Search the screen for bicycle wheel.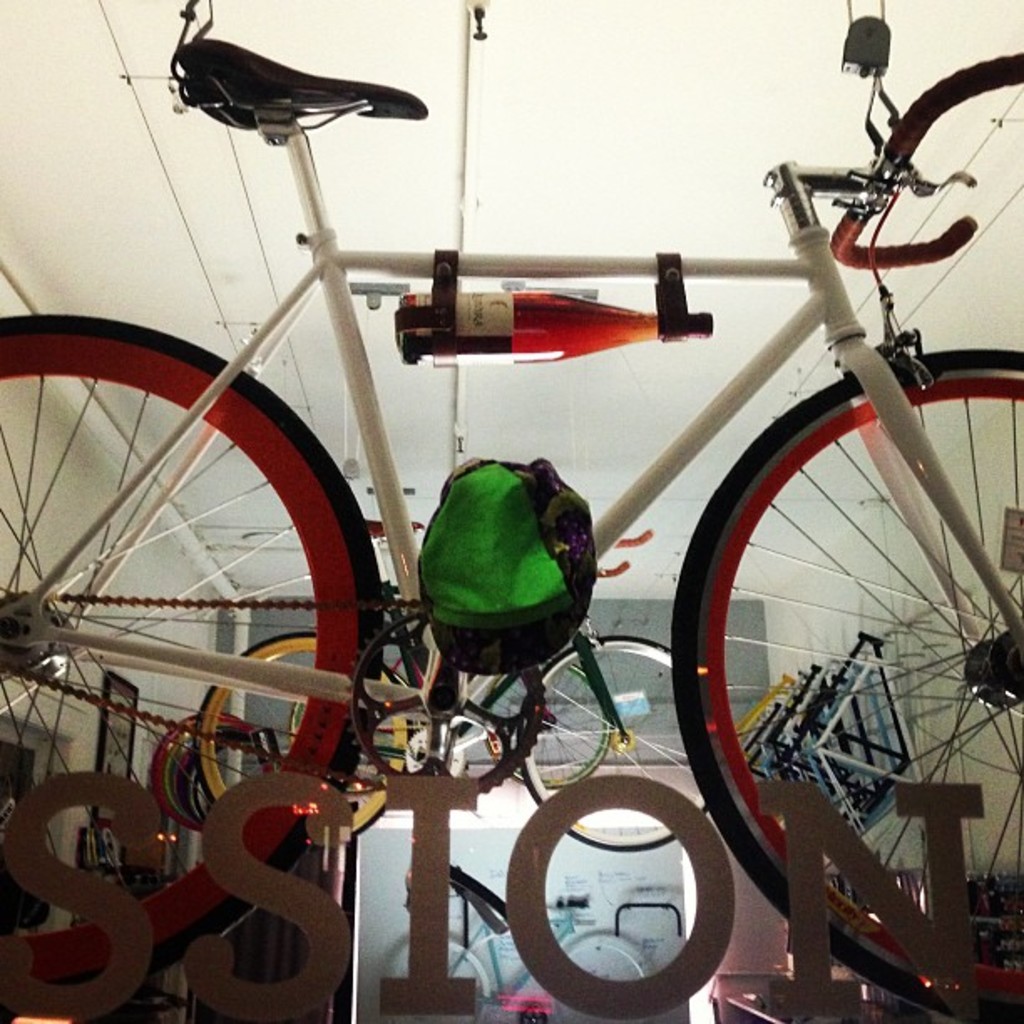
Found at detection(0, 305, 381, 975).
